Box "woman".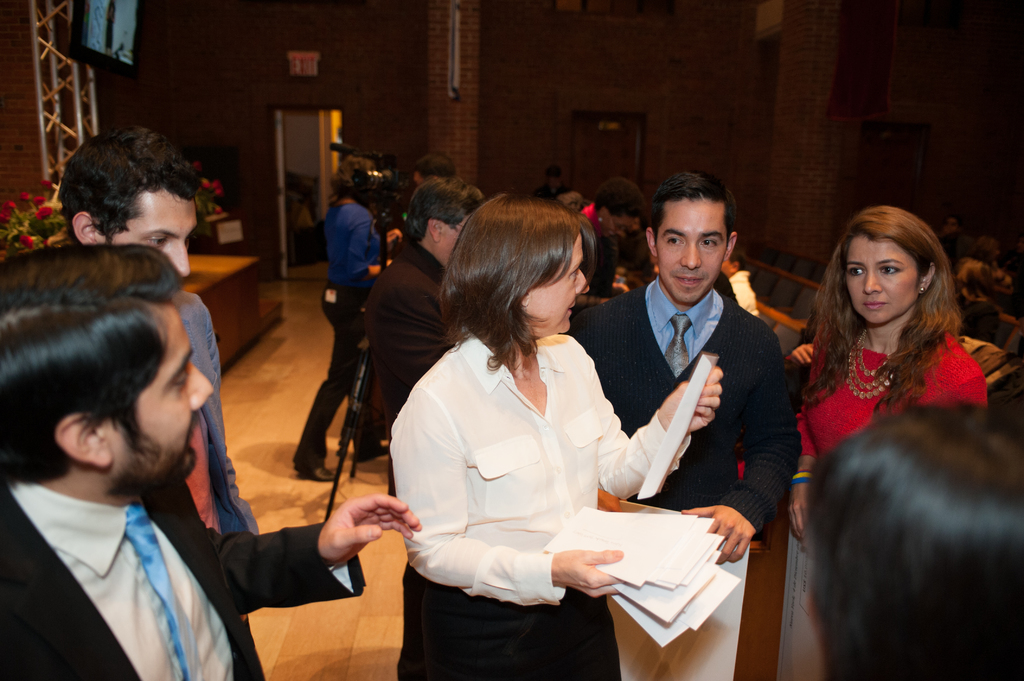
locate(788, 202, 988, 536).
